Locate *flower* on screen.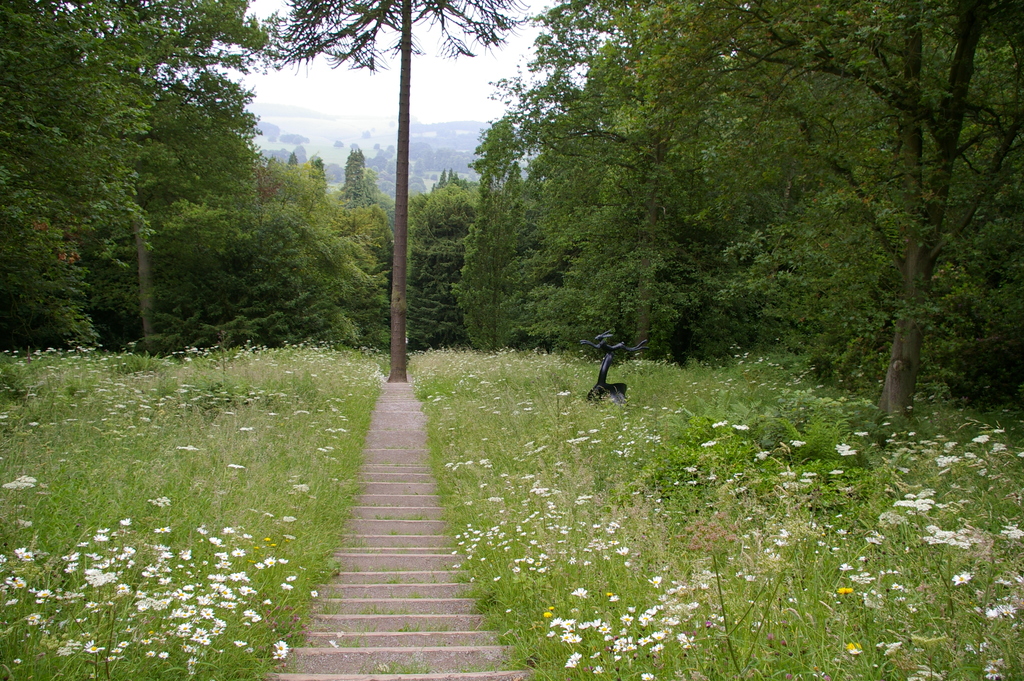
On screen at x1=838, y1=585, x2=852, y2=594.
